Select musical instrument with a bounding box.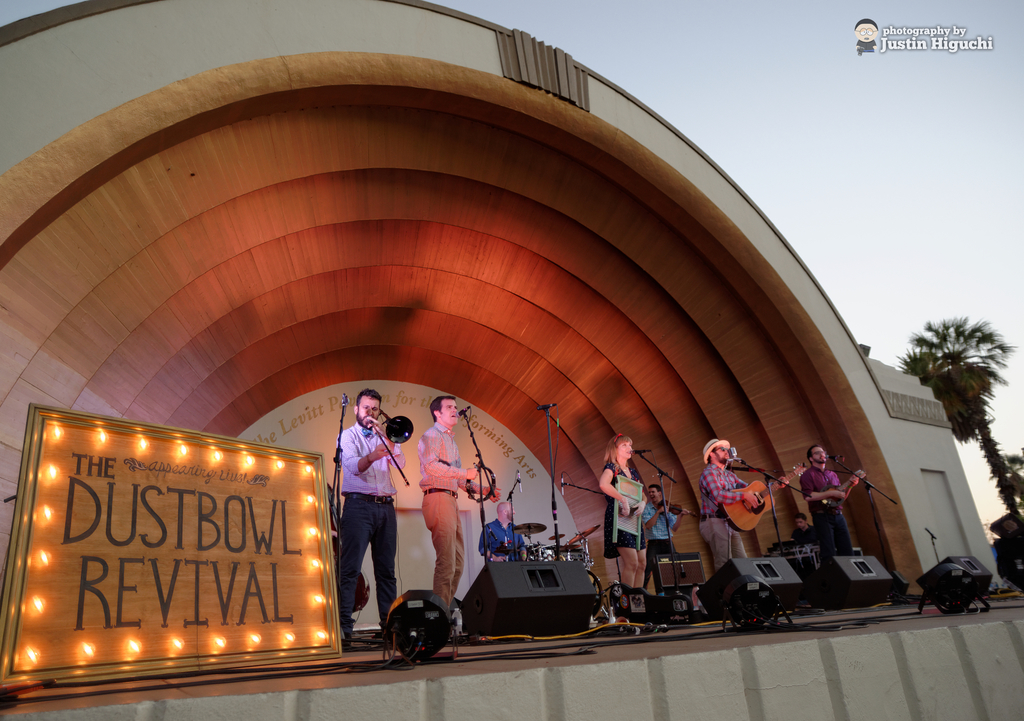
bbox=(465, 459, 499, 500).
